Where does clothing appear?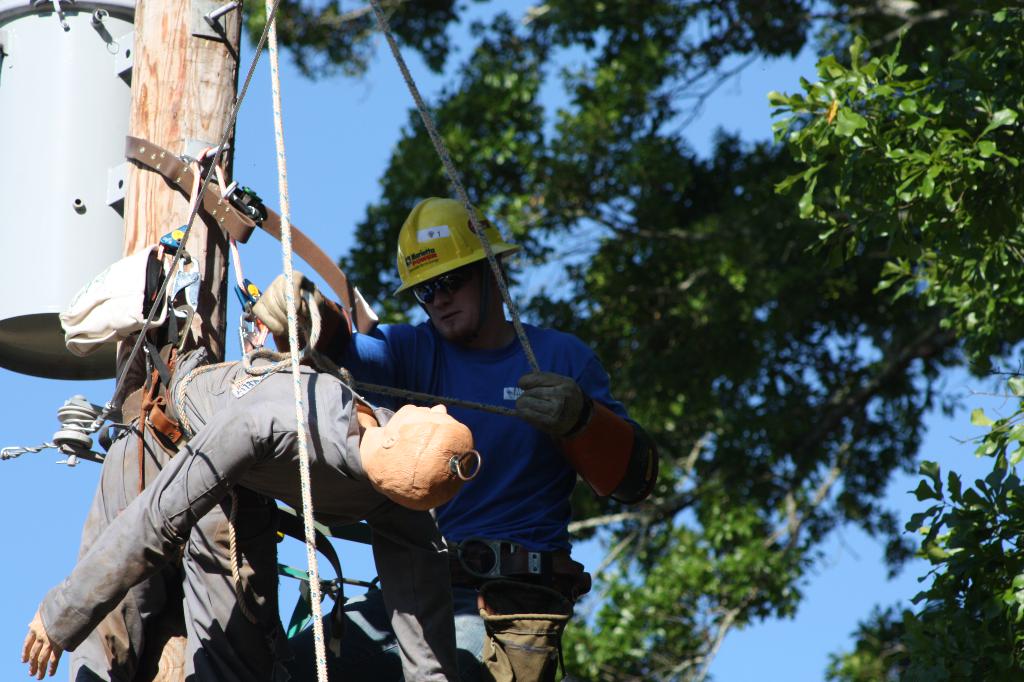
Appears at rect(38, 354, 463, 681).
